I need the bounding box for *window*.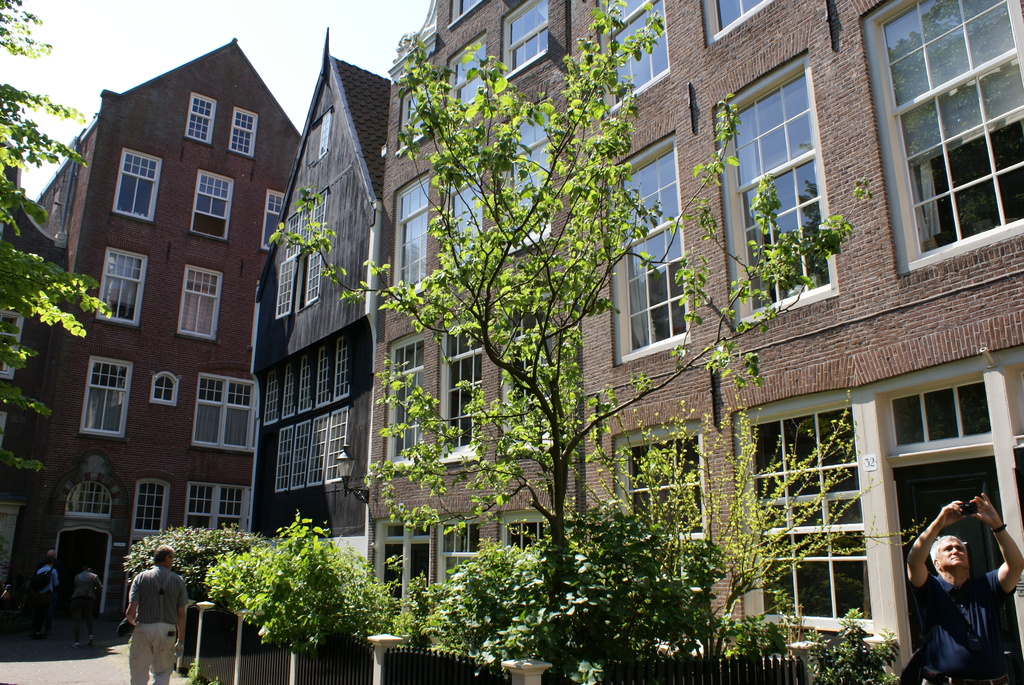
Here it is: select_region(596, 0, 679, 116).
